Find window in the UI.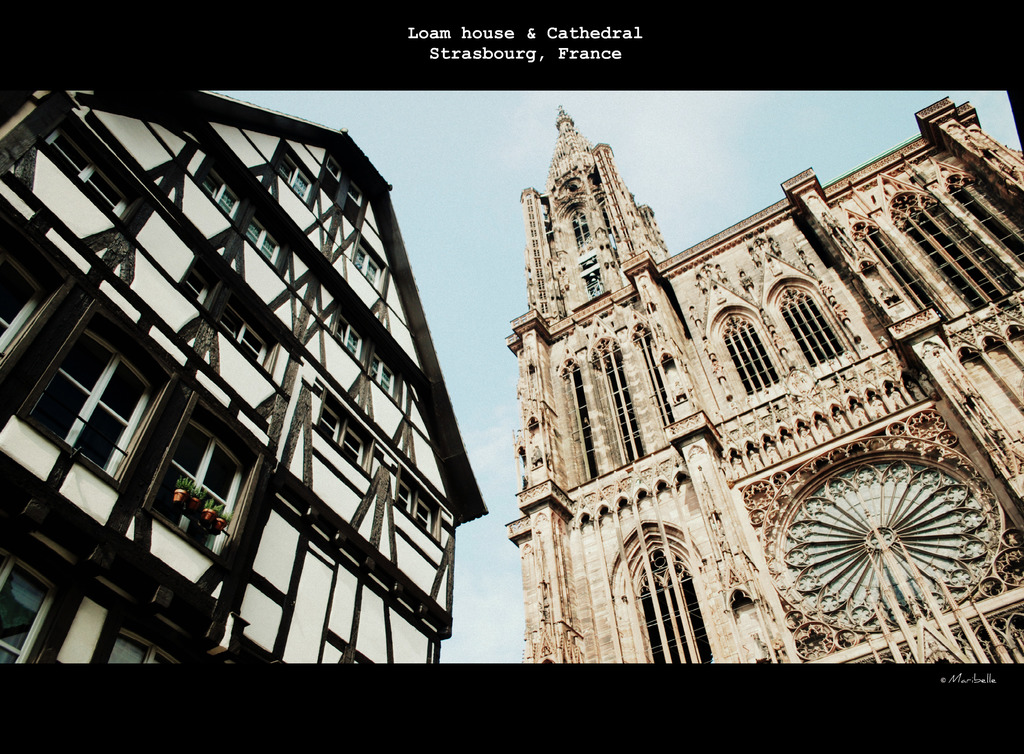
UI element at <box>354,236,383,290</box>.
